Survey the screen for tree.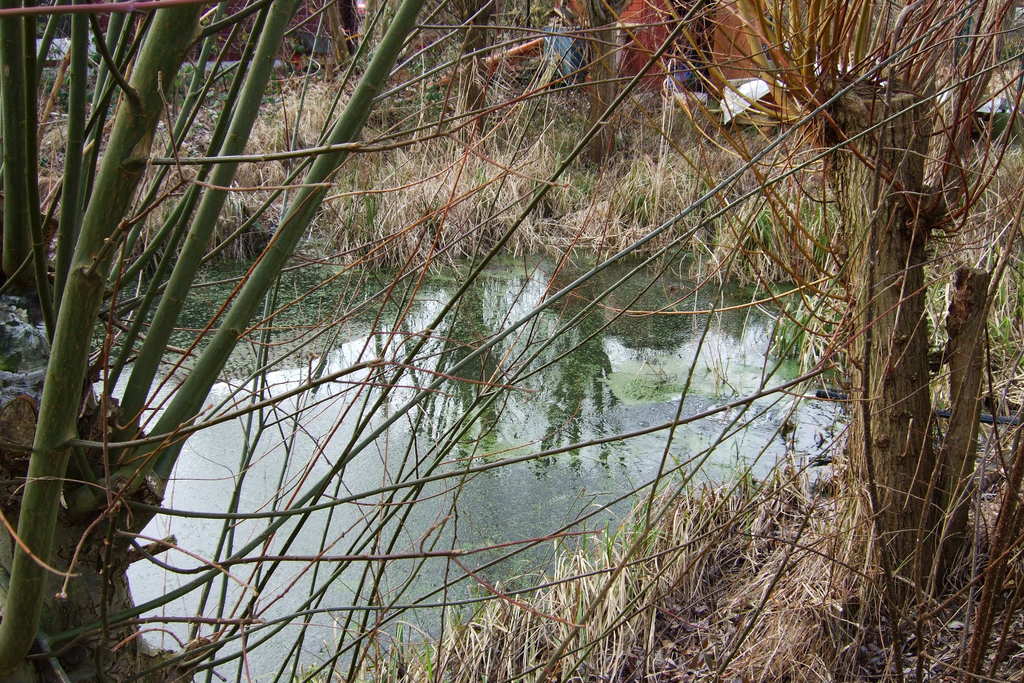
Survey found: rect(0, 0, 1023, 676).
